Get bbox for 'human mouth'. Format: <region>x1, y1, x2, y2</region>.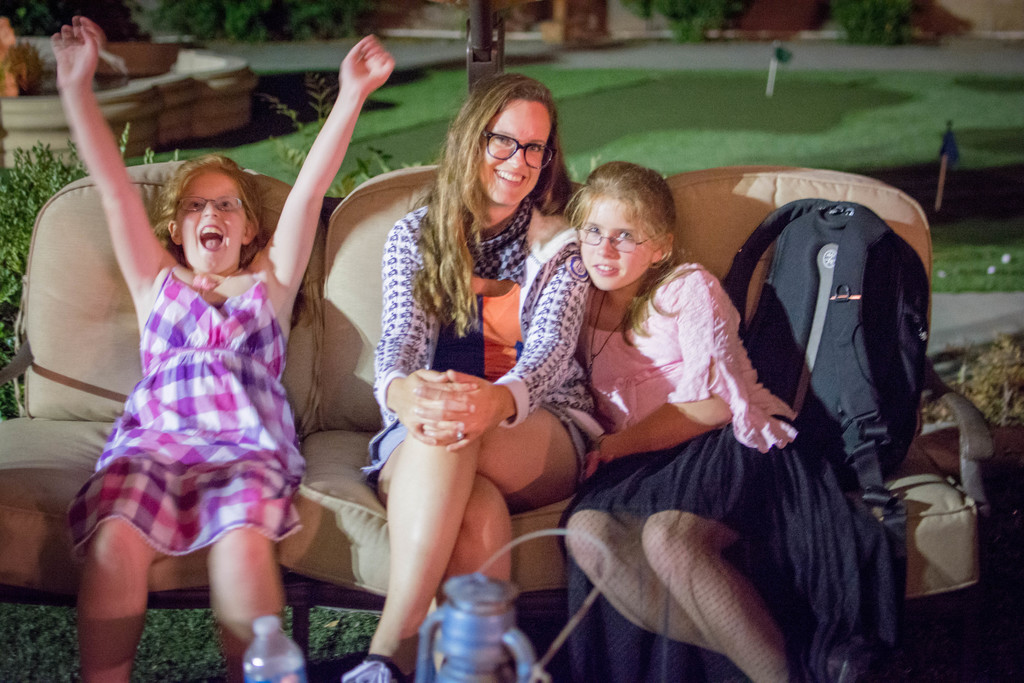
<region>201, 219, 230, 259</region>.
